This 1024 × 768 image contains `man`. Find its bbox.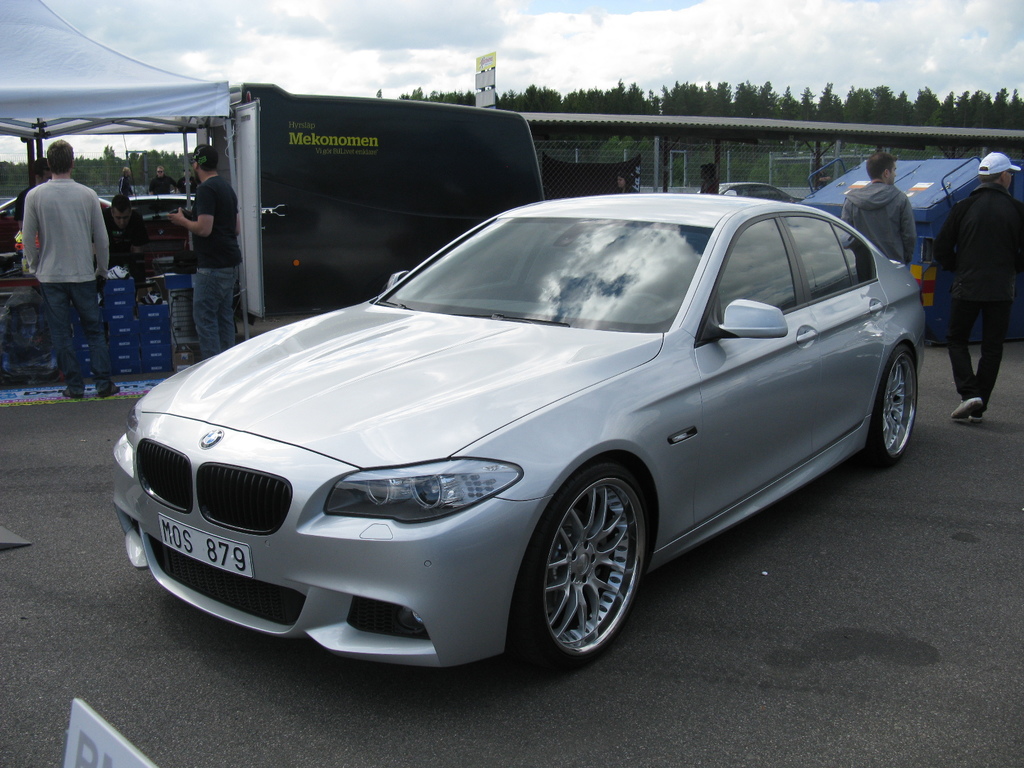
(923,152,1023,423).
